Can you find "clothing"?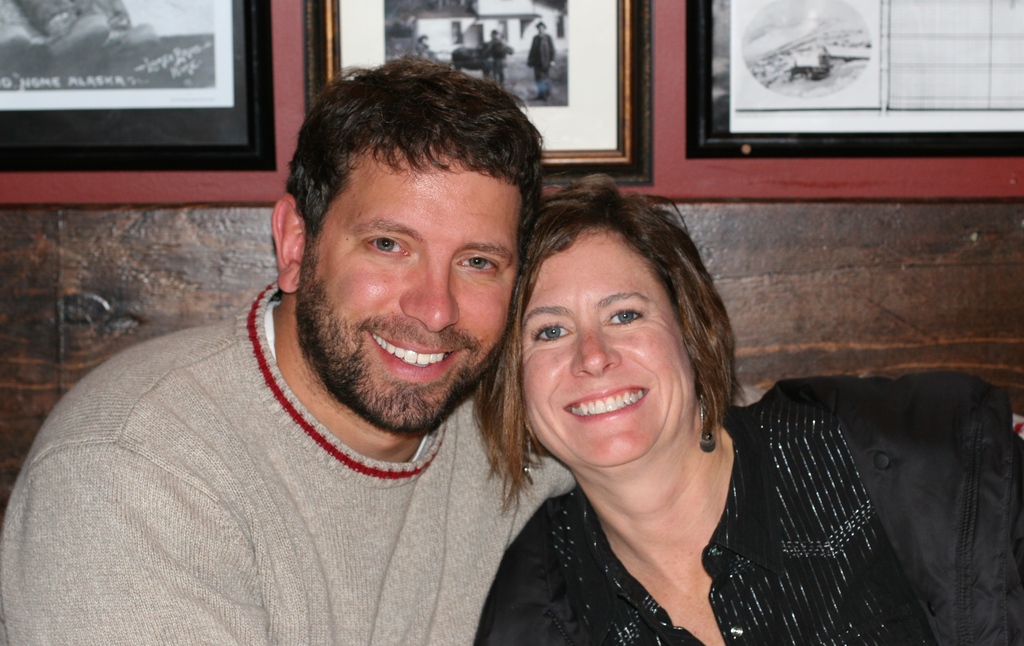
Yes, bounding box: pyautogui.locateOnScreen(0, 275, 576, 645).
